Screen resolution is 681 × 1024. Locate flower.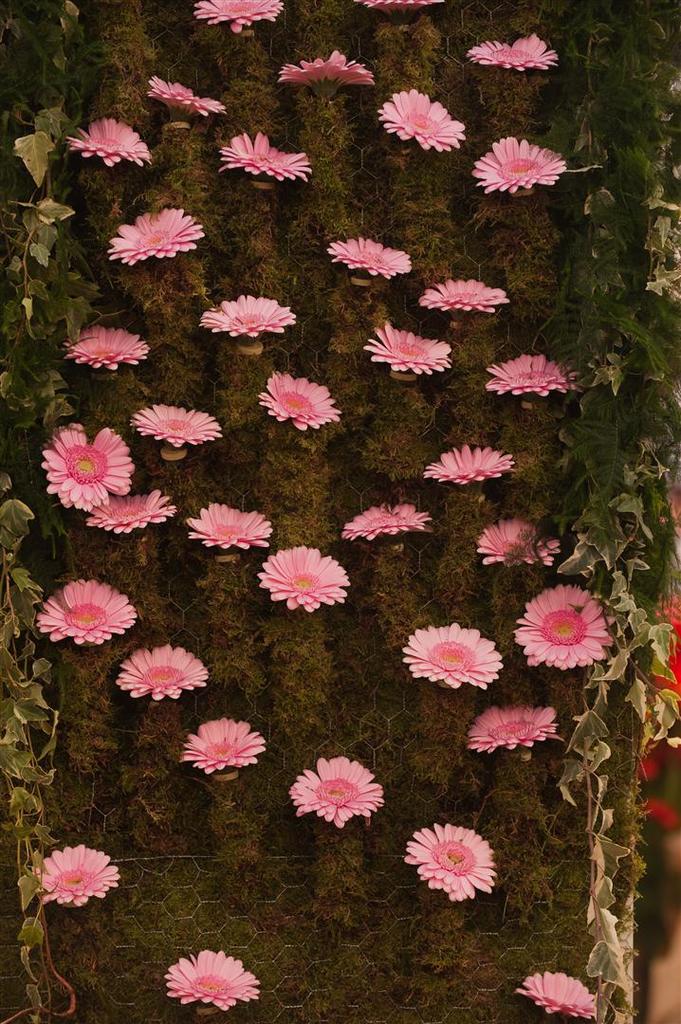
[left=403, top=830, right=496, bottom=906].
